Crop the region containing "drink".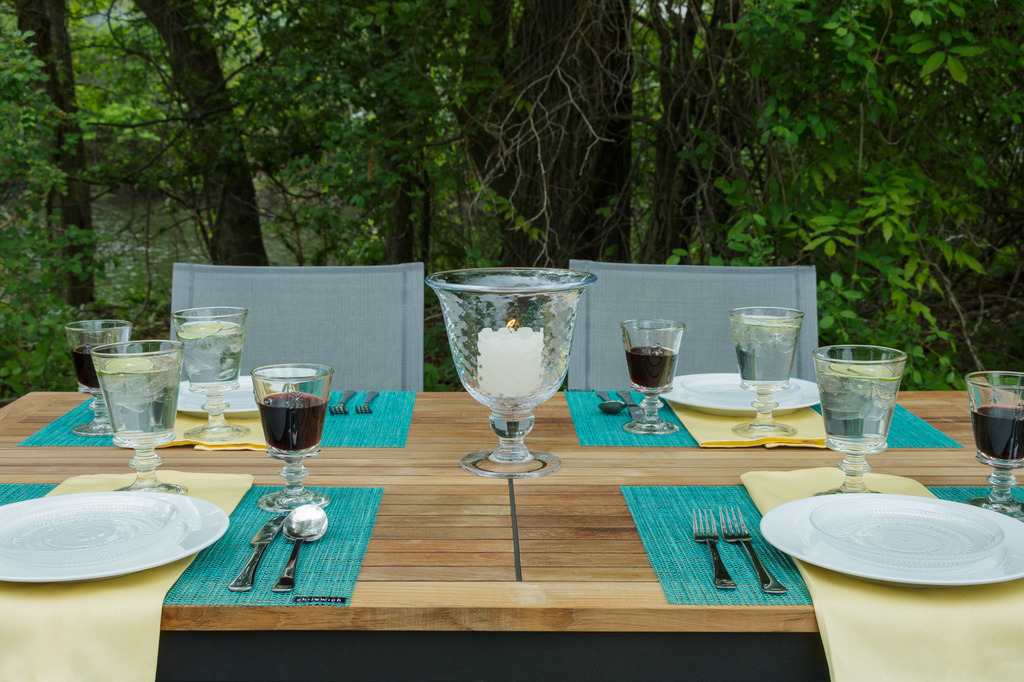
Crop region: 253, 391, 326, 446.
